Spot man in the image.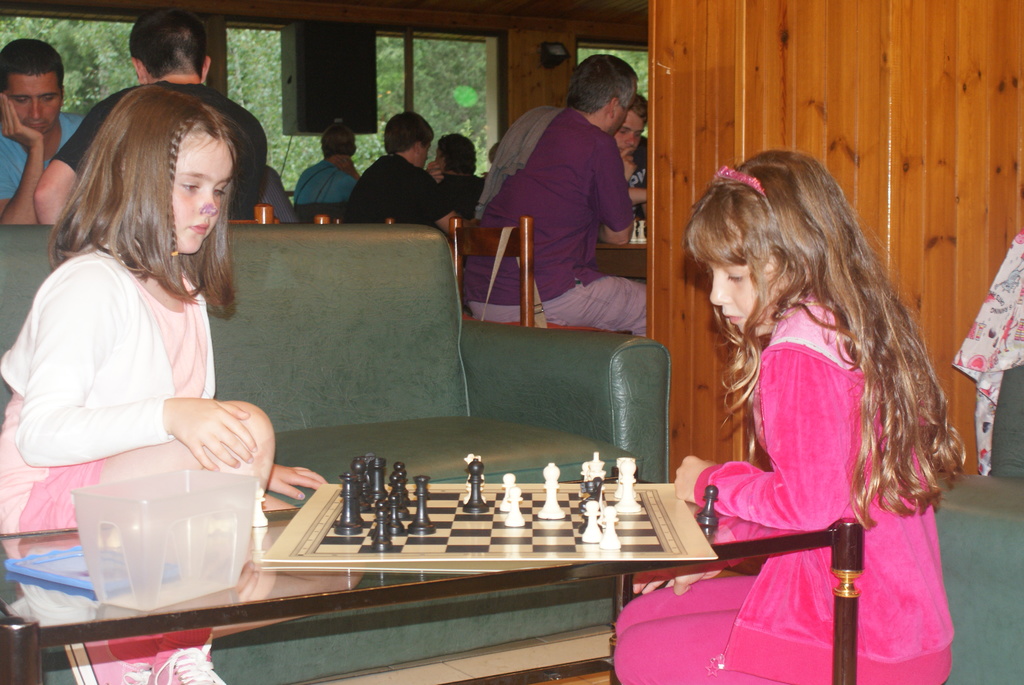
man found at detection(355, 107, 473, 235).
